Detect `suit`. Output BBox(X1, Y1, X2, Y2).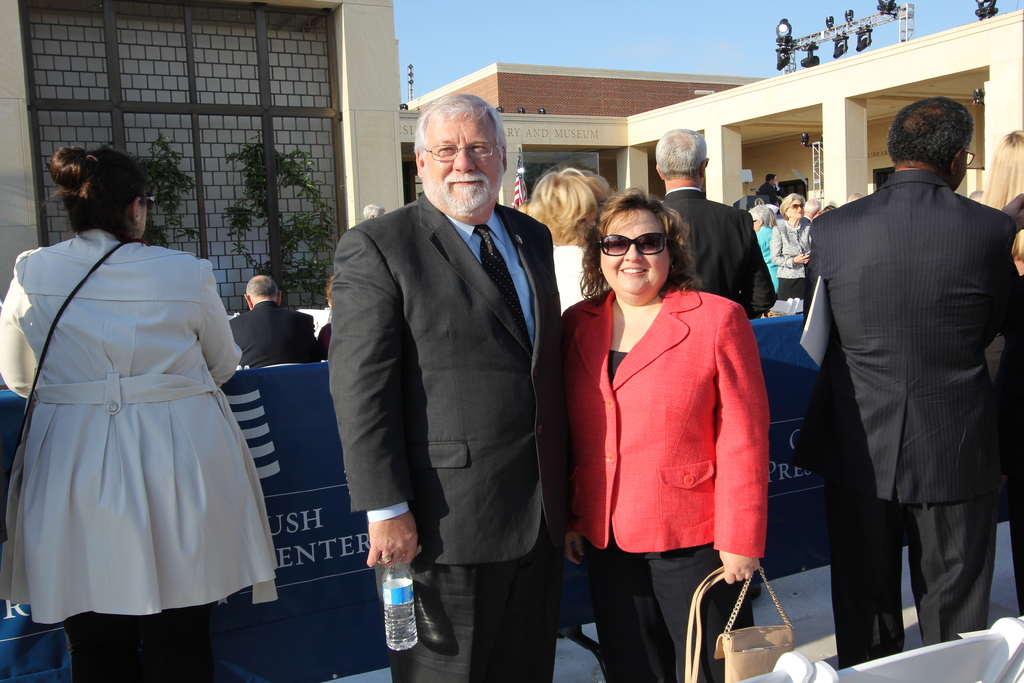
BBox(327, 192, 576, 682).
